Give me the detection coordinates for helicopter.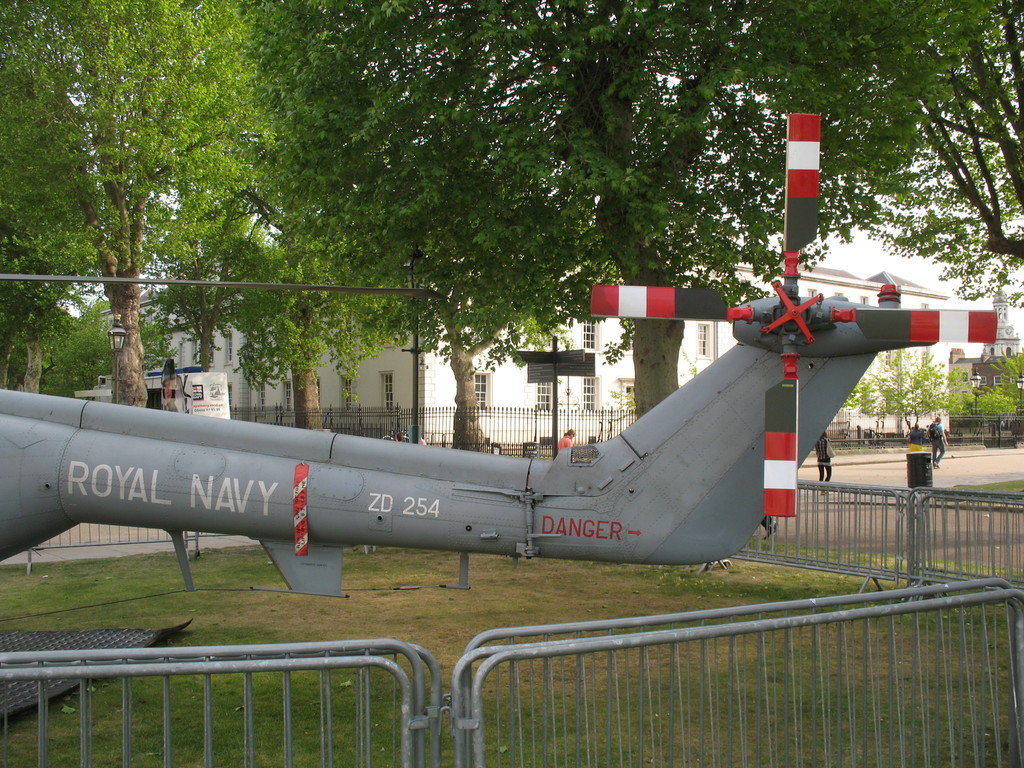
box(0, 106, 1004, 559).
